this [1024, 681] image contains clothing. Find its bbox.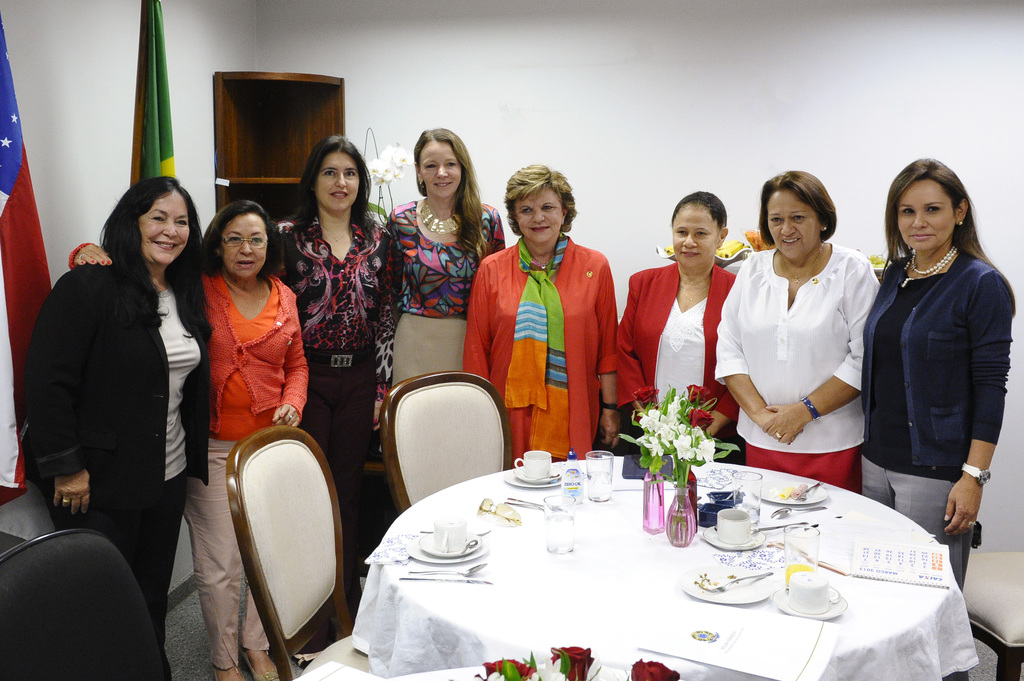
detection(744, 228, 884, 466).
